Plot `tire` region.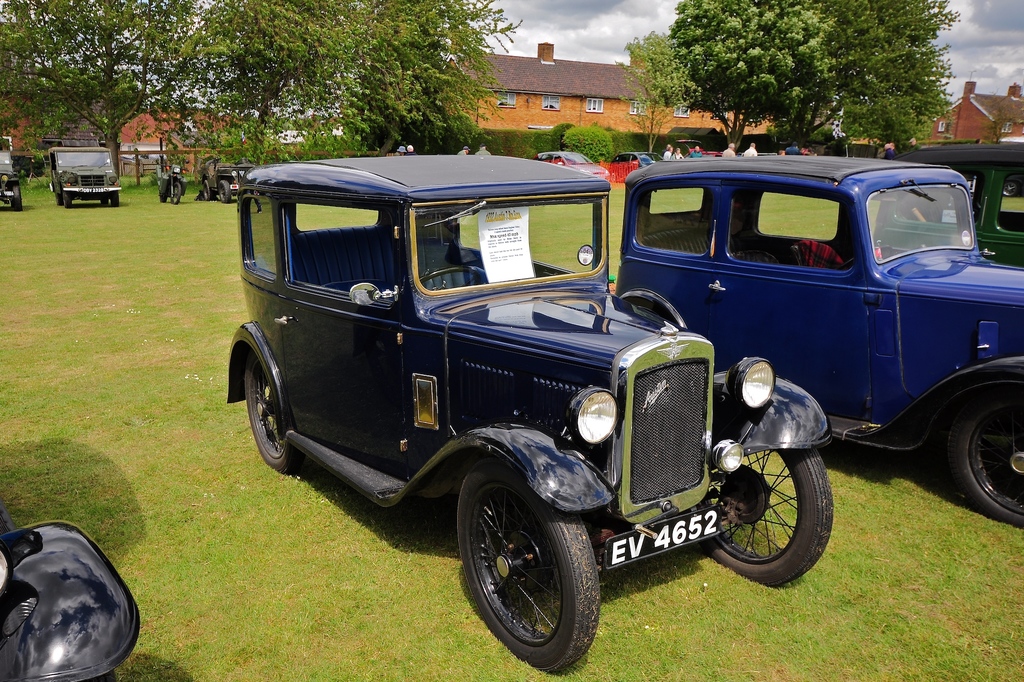
Plotted at x1=109, y1=192, x2=119, y2=206.
